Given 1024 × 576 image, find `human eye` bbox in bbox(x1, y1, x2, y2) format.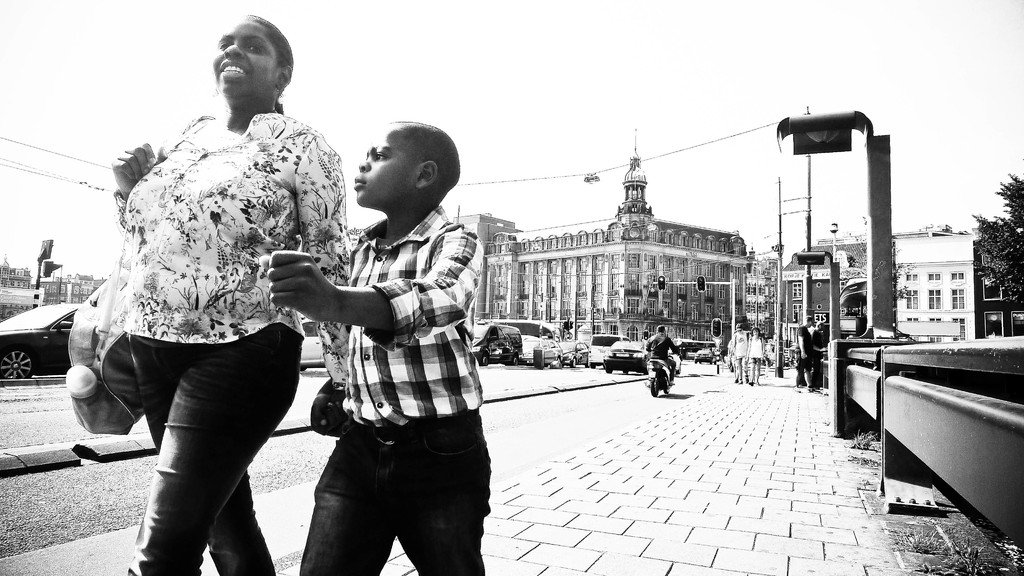
bbox(217, 42, 231, 52).
